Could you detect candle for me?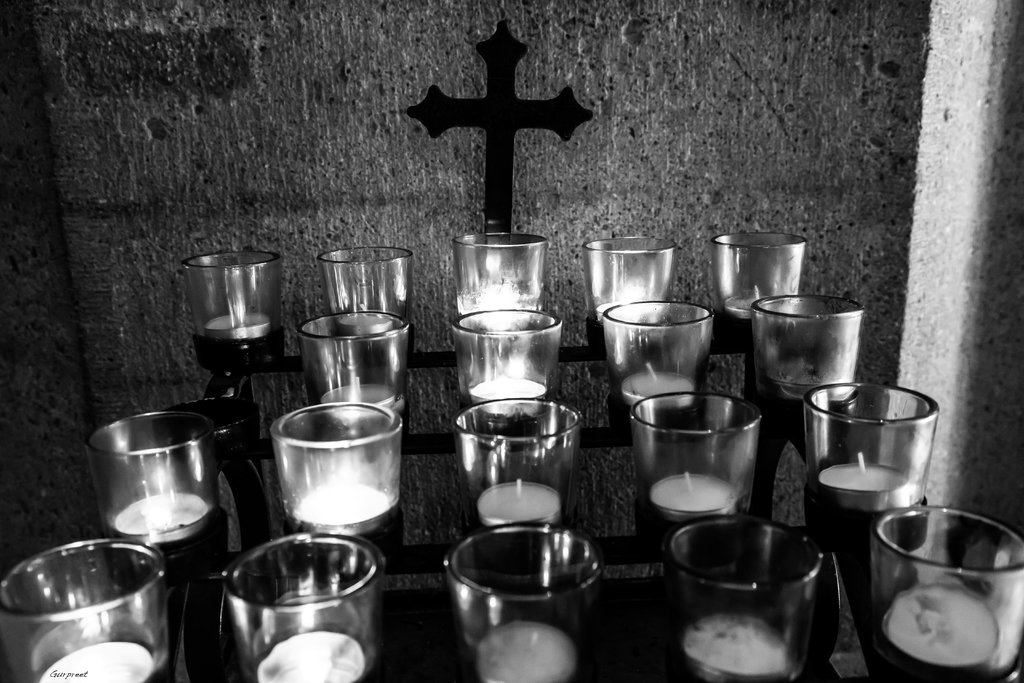
Detection result: 477, 477, 565, 524.
